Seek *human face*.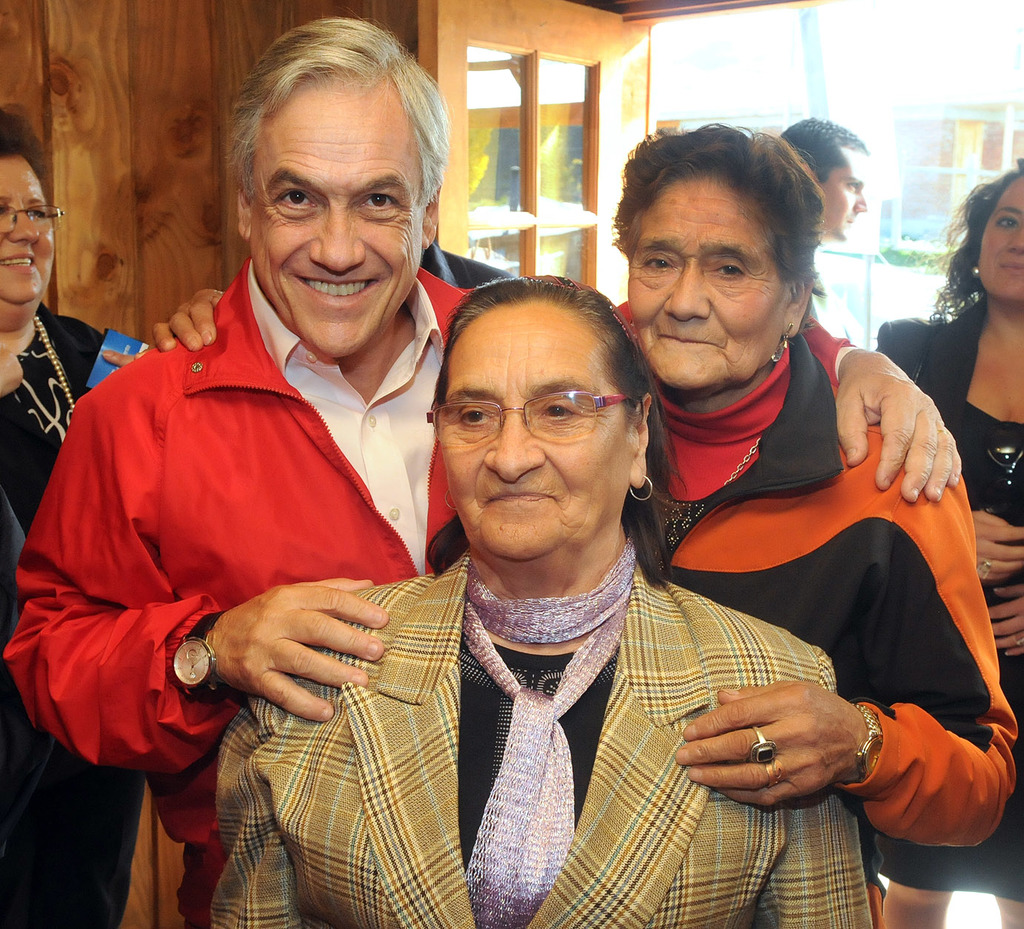
crop(0, 156, 60, 316).
